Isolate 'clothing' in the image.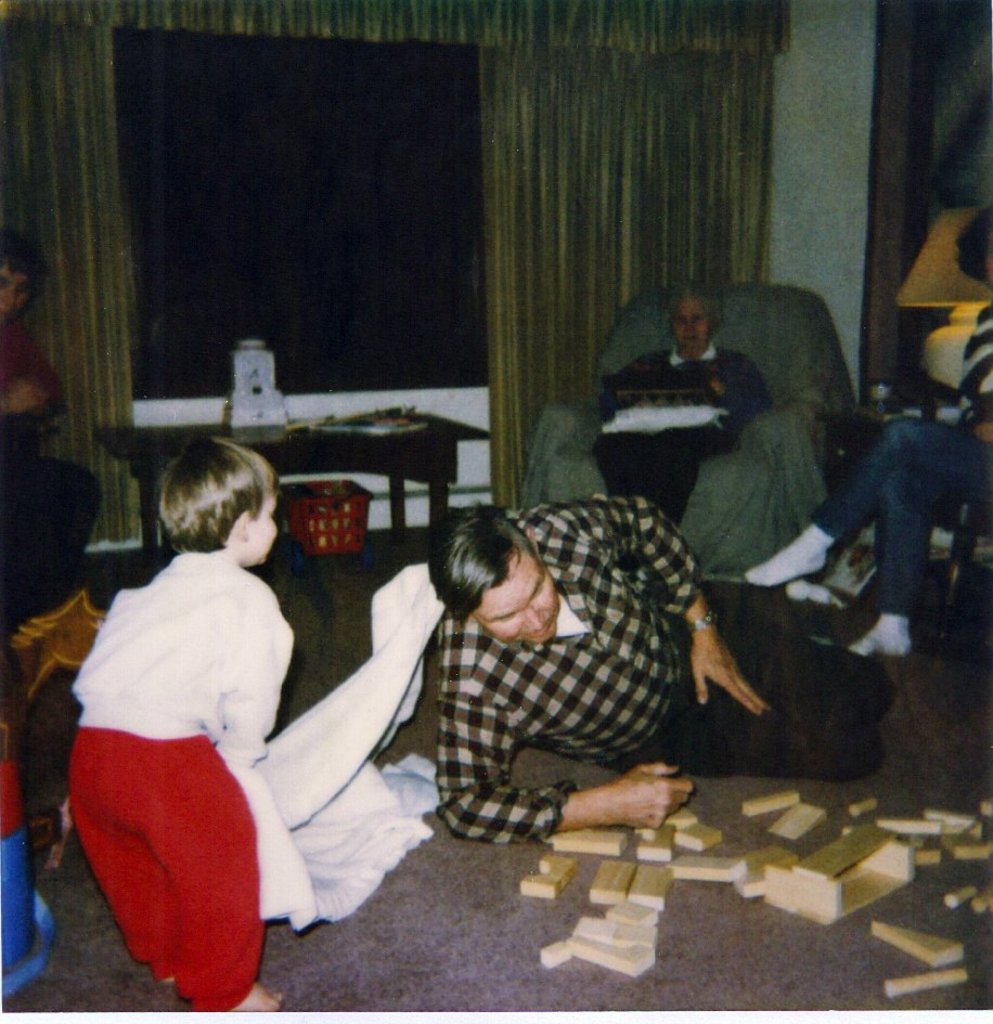
Isolated region: region(439, 495, 895, 846).
